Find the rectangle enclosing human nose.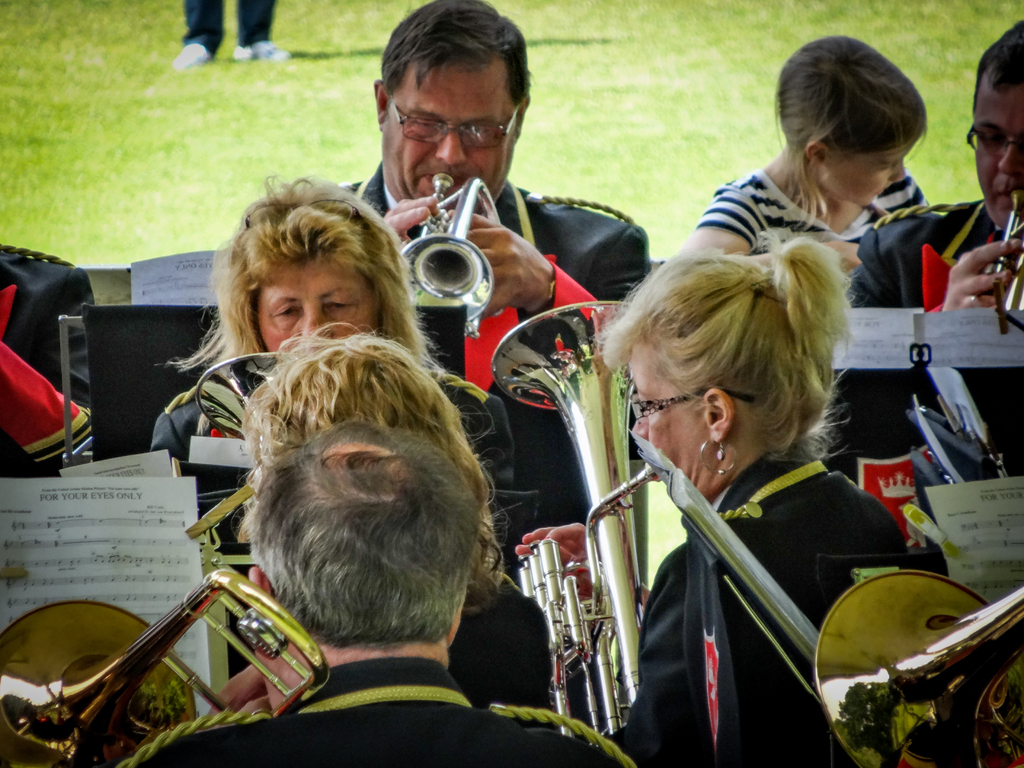
box(629, 406, 649, 438).
